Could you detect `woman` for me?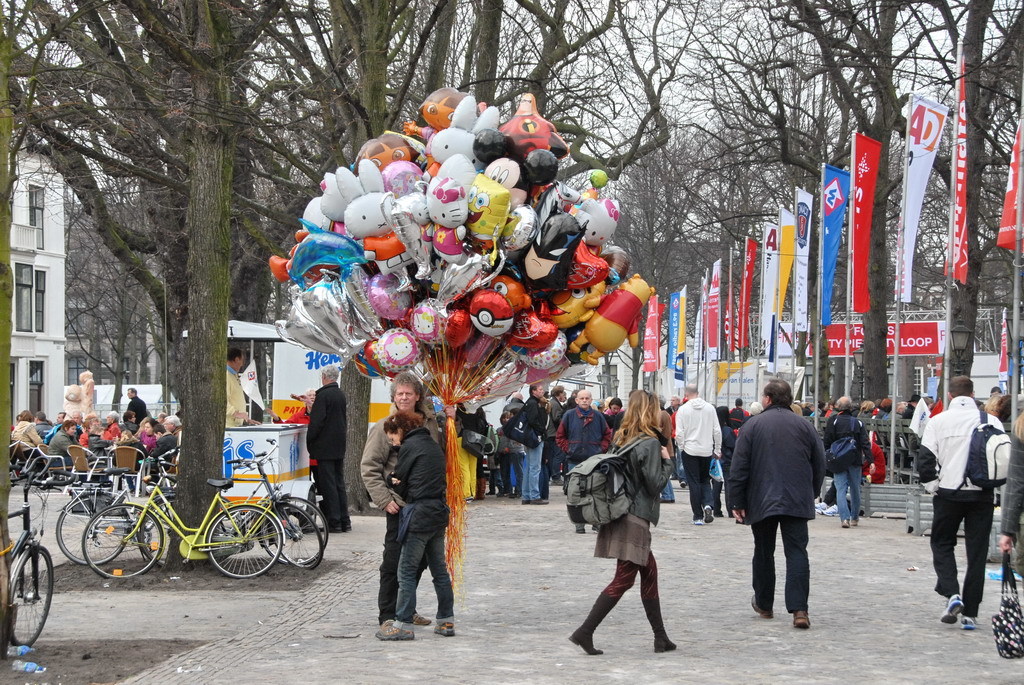
Detection result: (left=711, top=408, right=738, bottom=520).
